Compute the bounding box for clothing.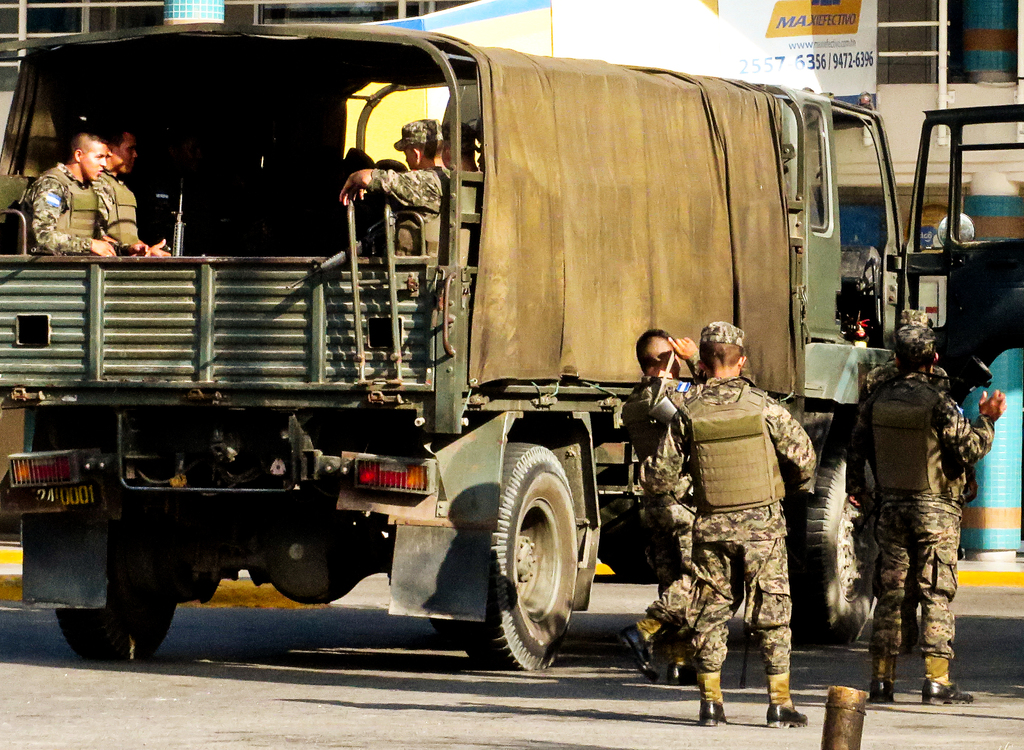
select_region(10, 162, 112, 257).
